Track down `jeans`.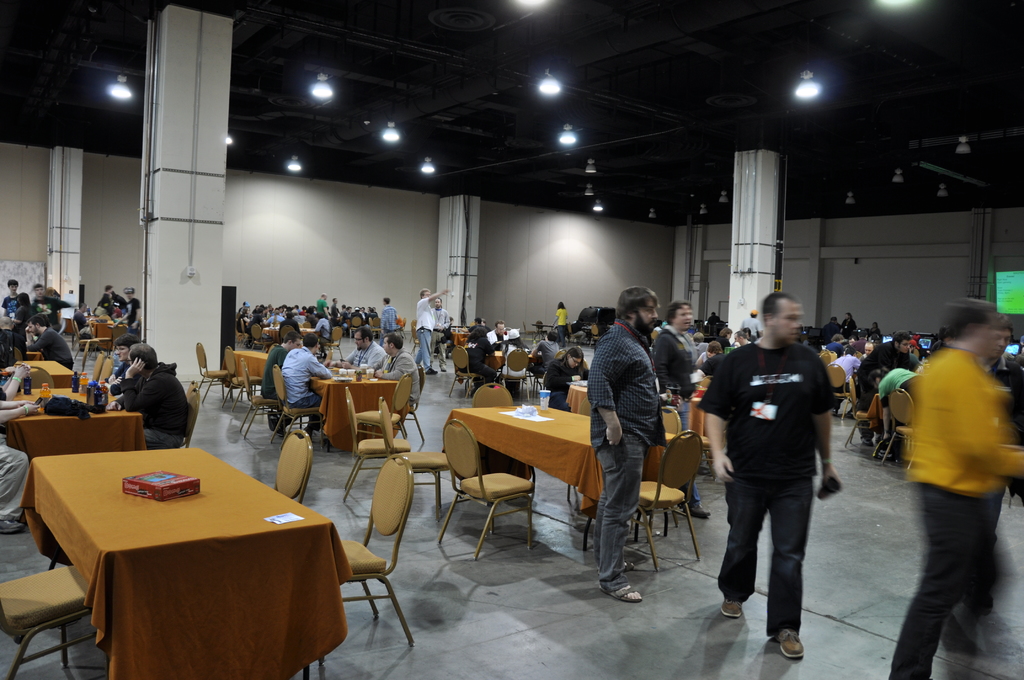
Tracked to [x1=585, y1=434, x2=639, y2=578].
